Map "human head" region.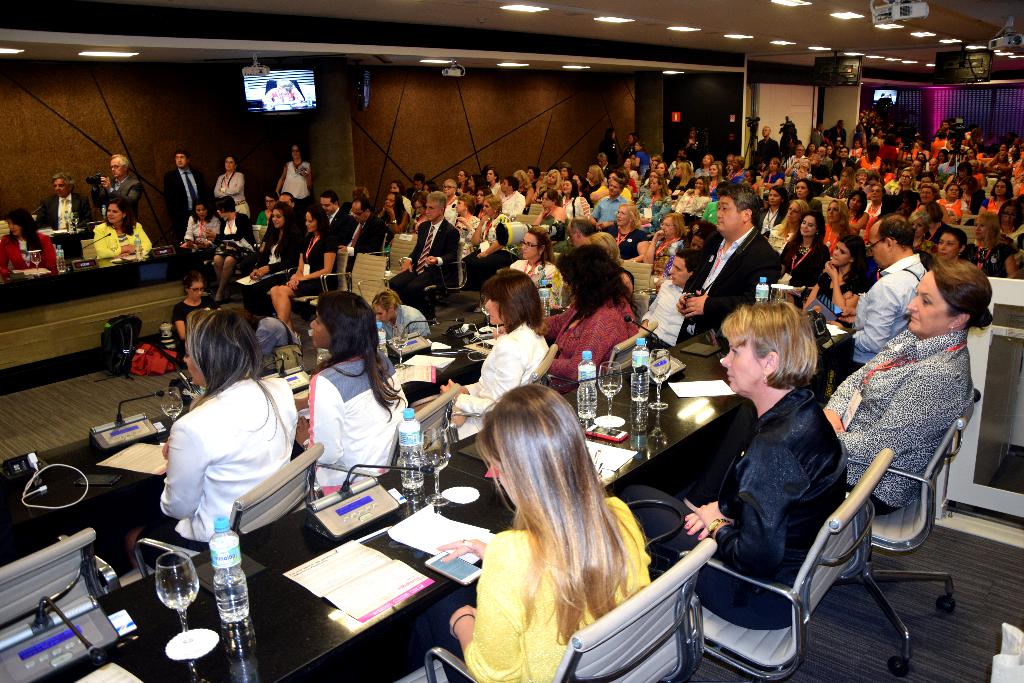
Mapped to box=[193, 199, 208, 220].
